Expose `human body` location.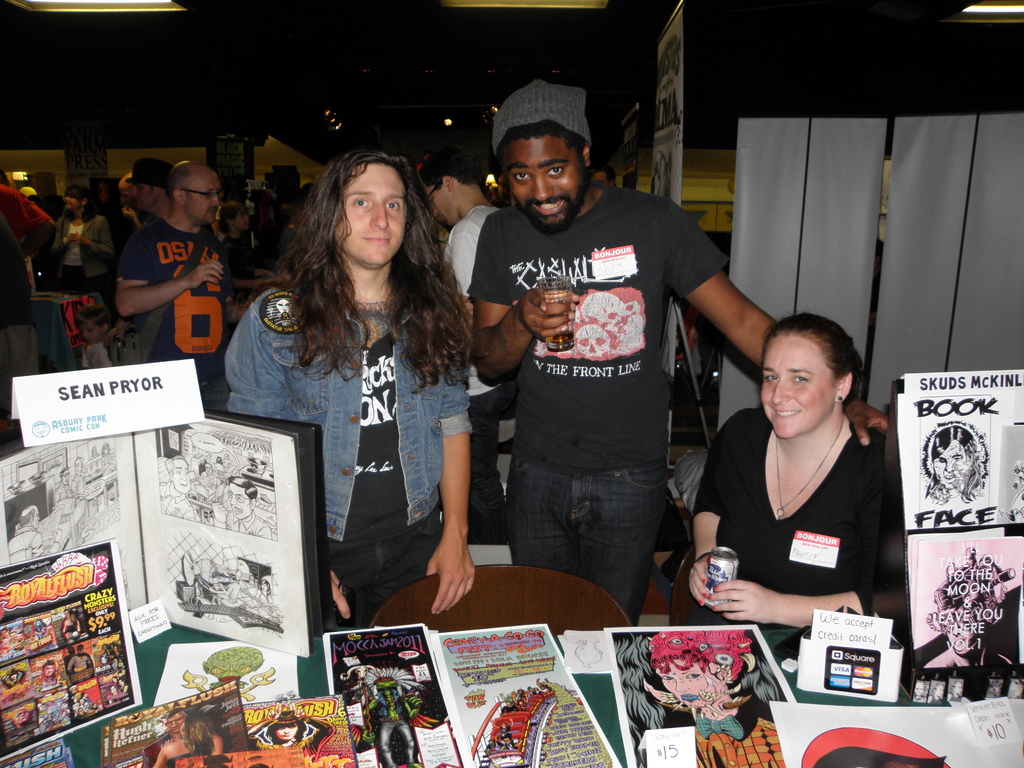
Exposed at crop(68, 652, 90, 678).
